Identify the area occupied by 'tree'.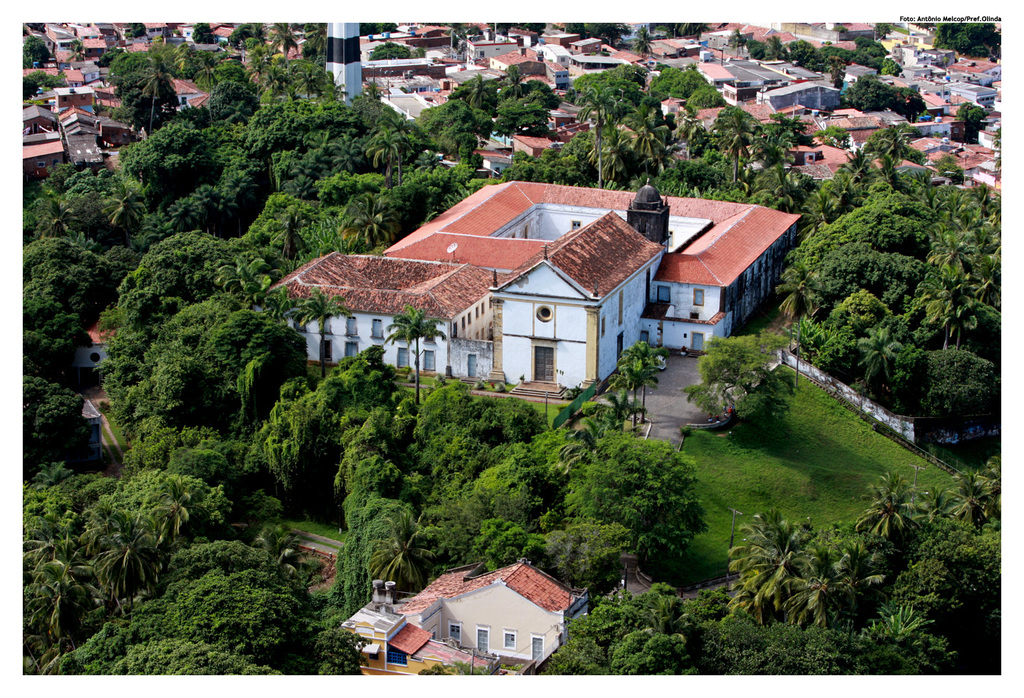
Area: [685, 328, 793, 438].
